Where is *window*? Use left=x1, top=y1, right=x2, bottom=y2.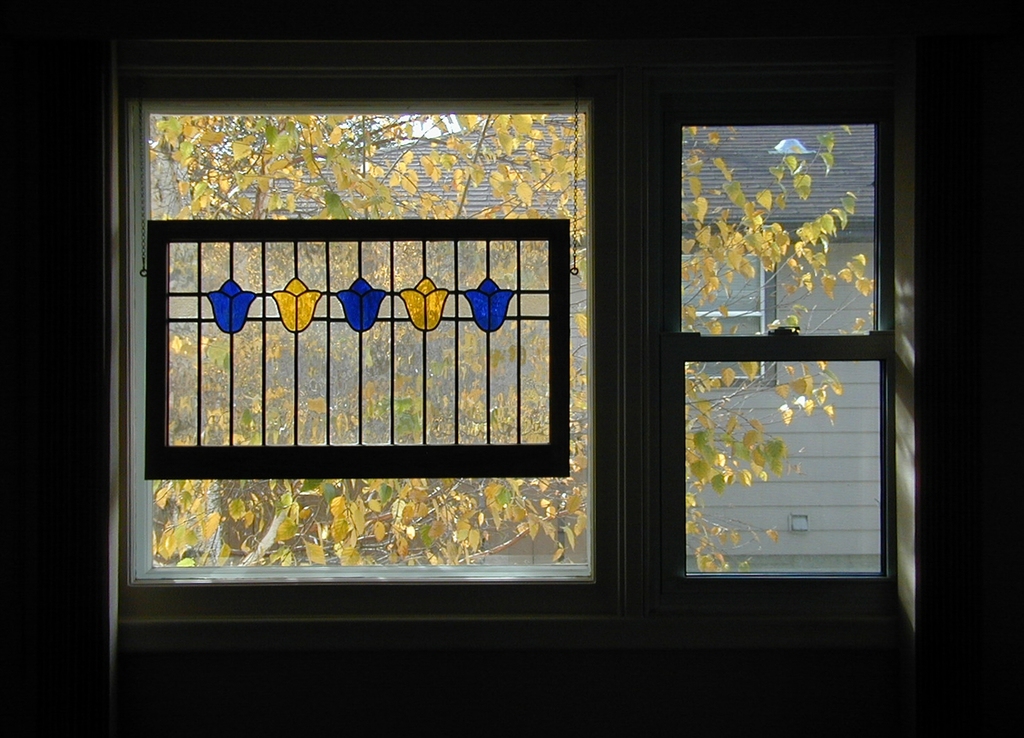
left=66, top=0, right=880, bottom=658.
